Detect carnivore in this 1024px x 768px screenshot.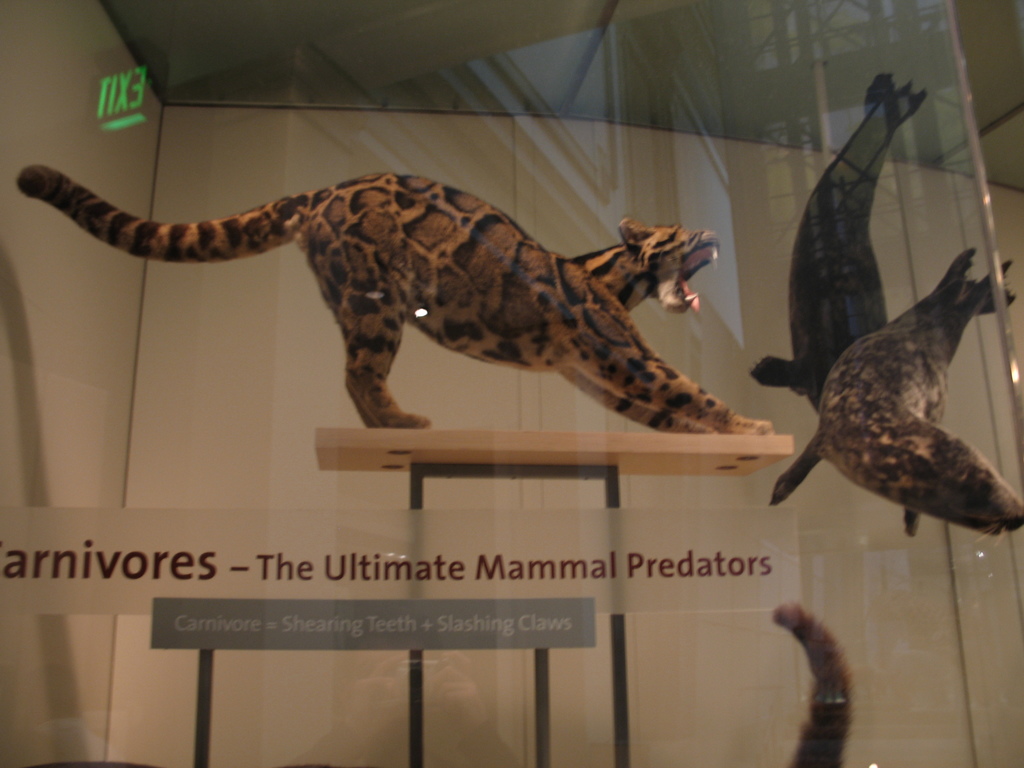
Detection: l=17, t=166, r=789, b=433.
